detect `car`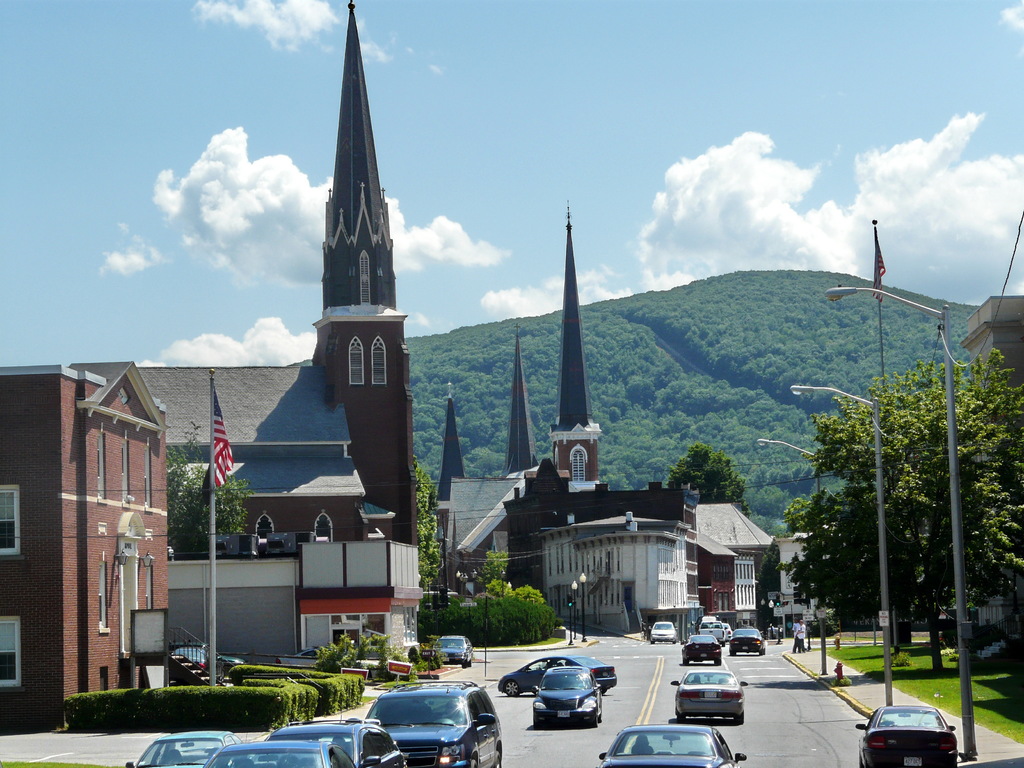
858,702,955,767
